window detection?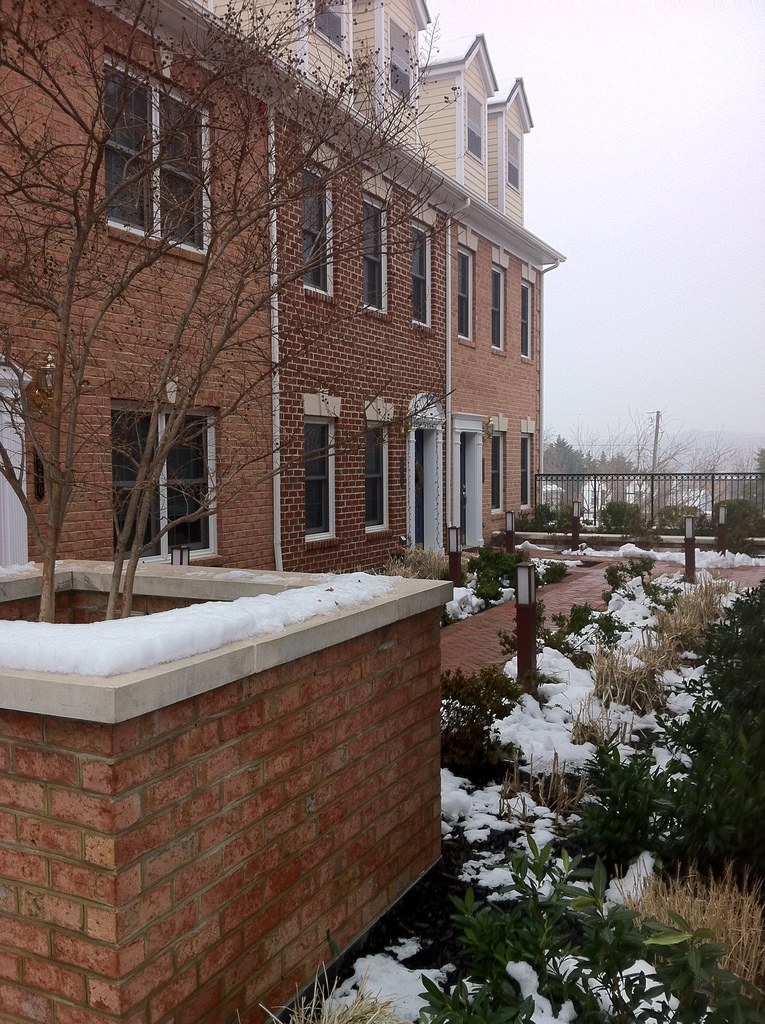
(111,400,218,566)
